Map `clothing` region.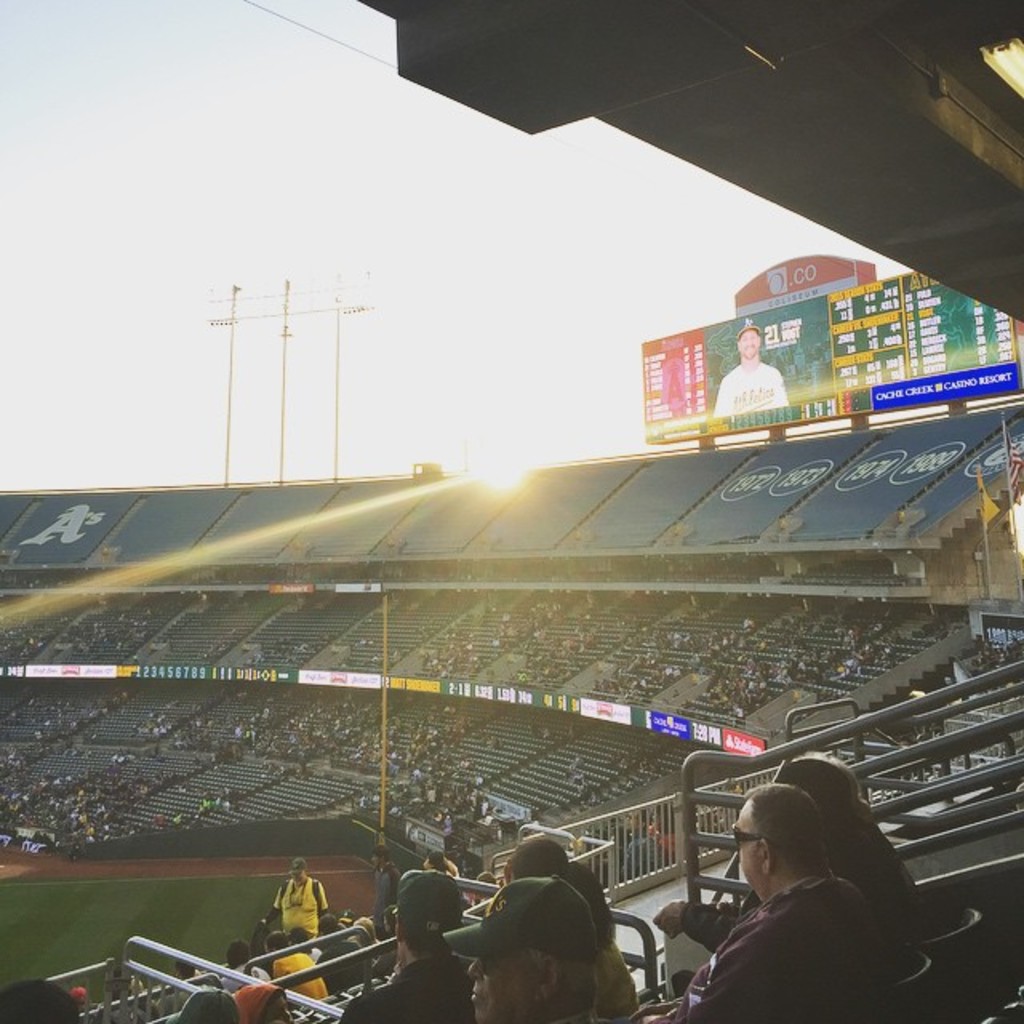
Mapped to [714, 360, 789, 418].
